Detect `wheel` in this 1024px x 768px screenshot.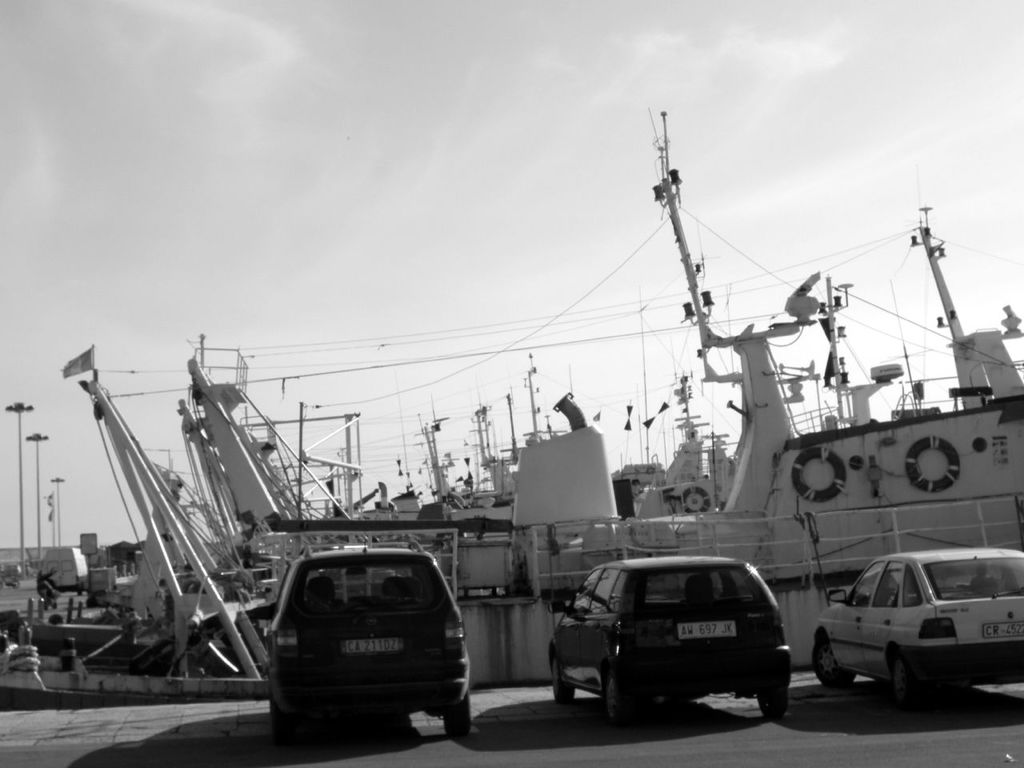
Detection: 814/630/854/692.
